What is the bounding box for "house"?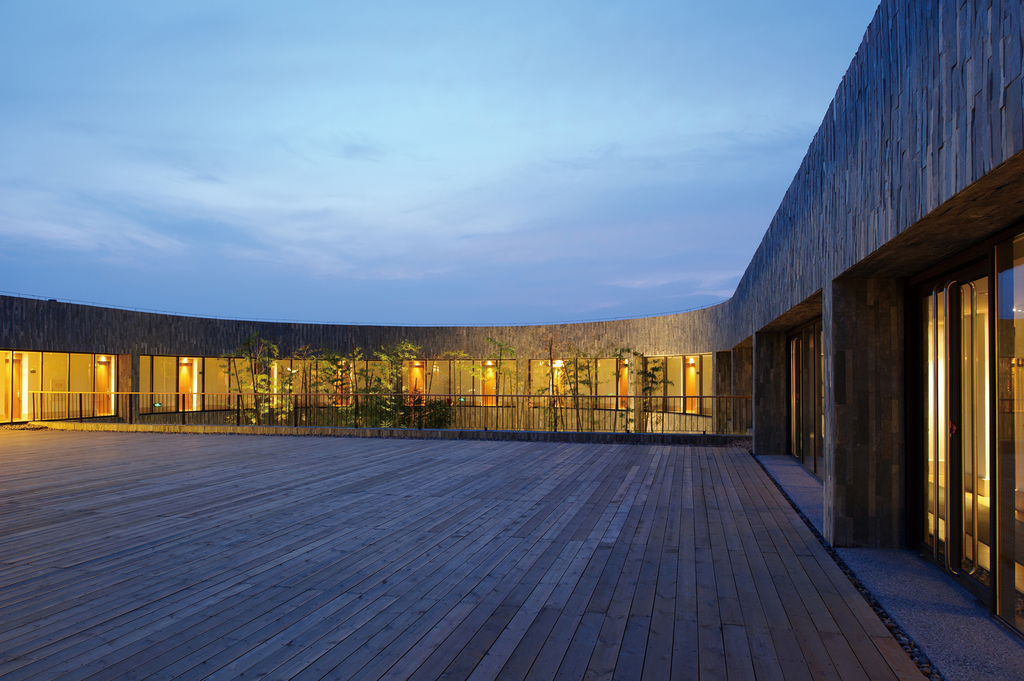
[0,0,1023,680].
